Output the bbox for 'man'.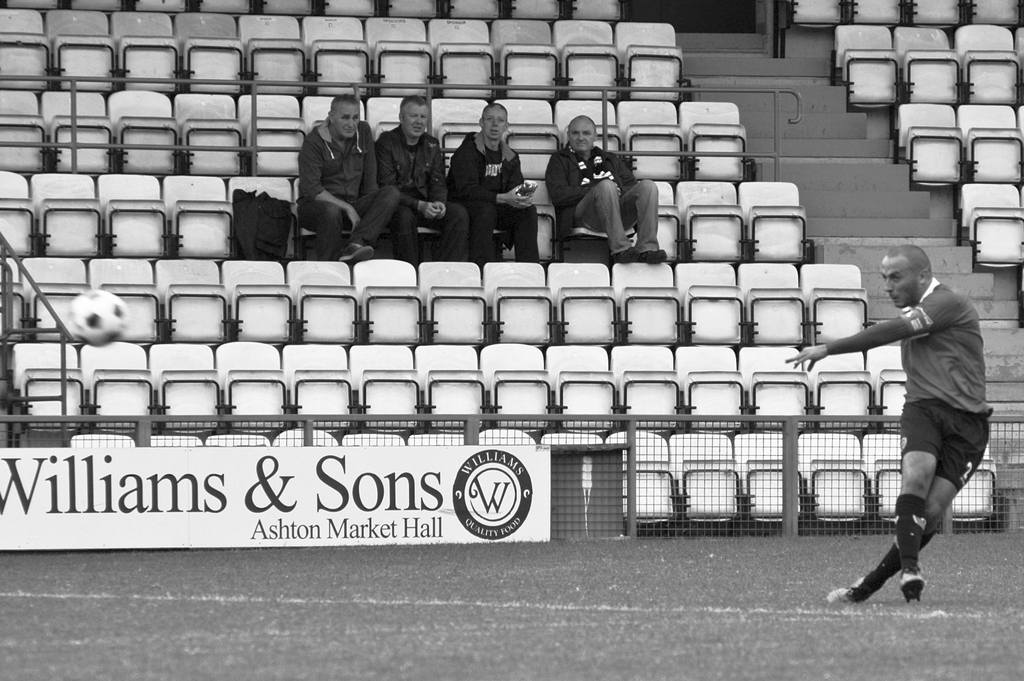
x1=446, y1=101, x2=539, y2=264.
